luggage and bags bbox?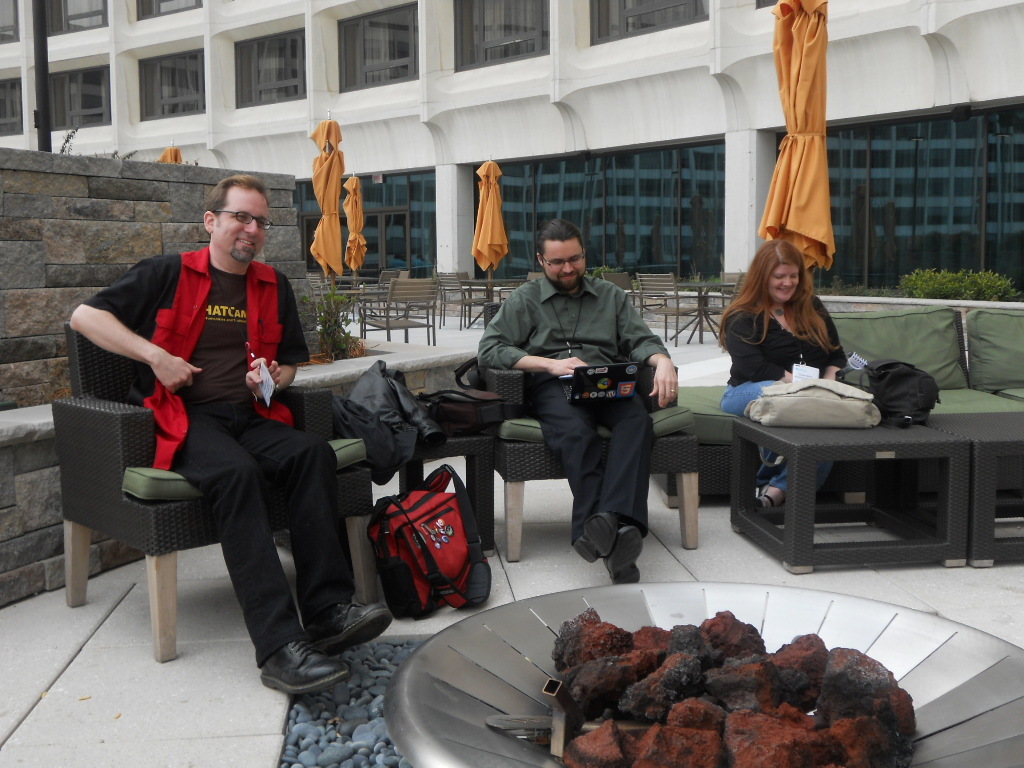
detection(744, 378, 878, 428)
